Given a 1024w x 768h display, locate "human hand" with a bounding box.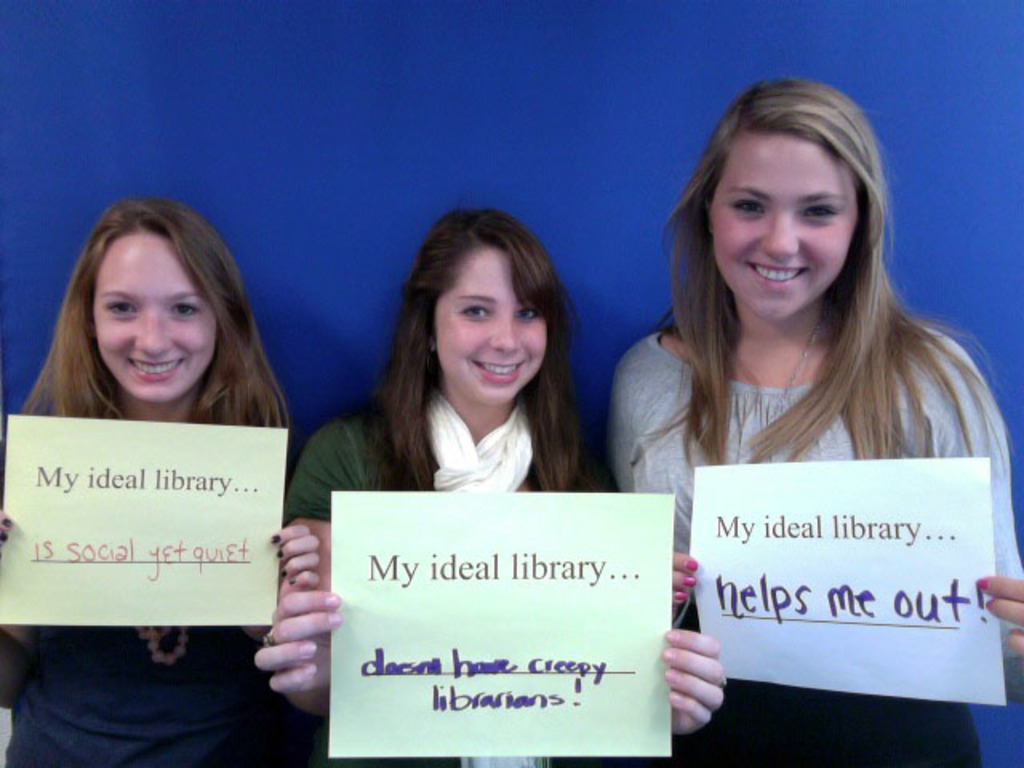
Located: <bbox>245, 586, 342, 696</bbox>.
